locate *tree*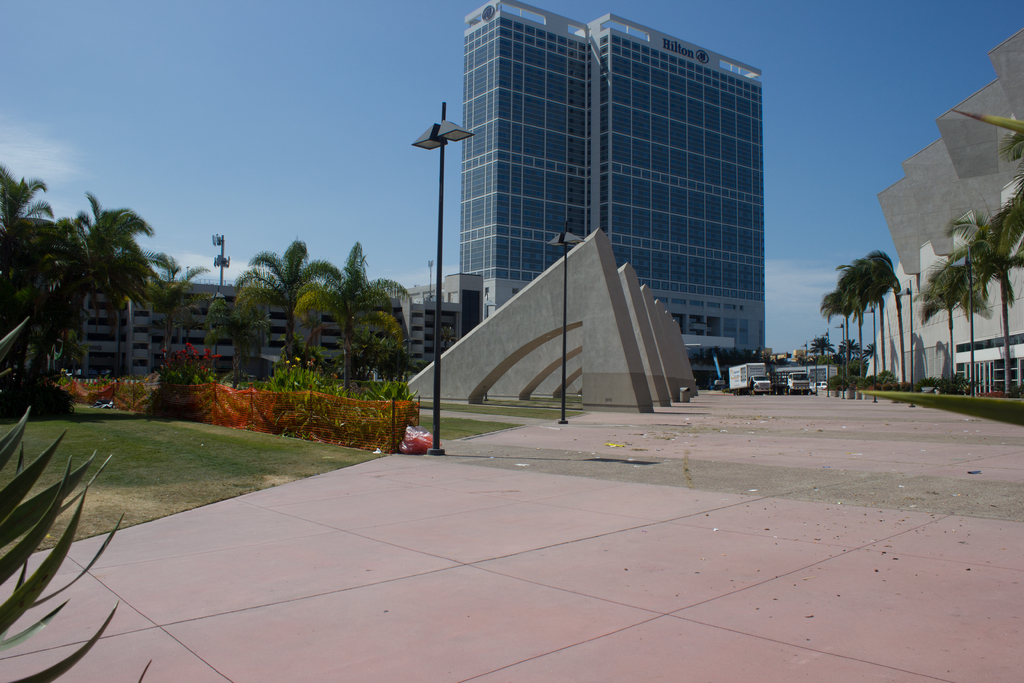
[234, 239, 339, 395]
